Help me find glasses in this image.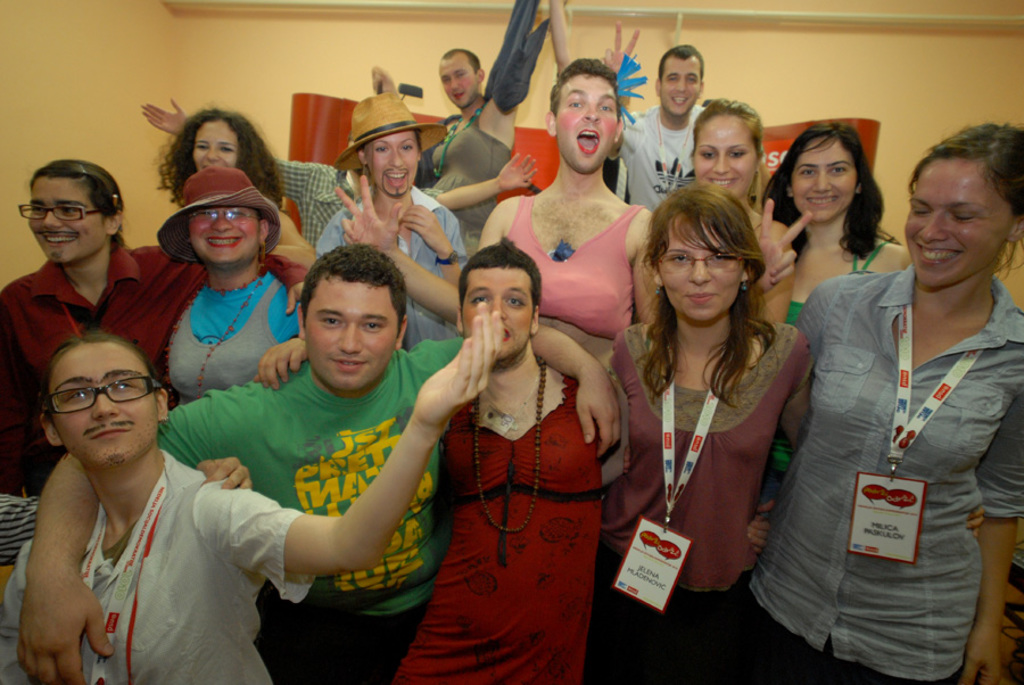
Found it: 28/366/164/431.
